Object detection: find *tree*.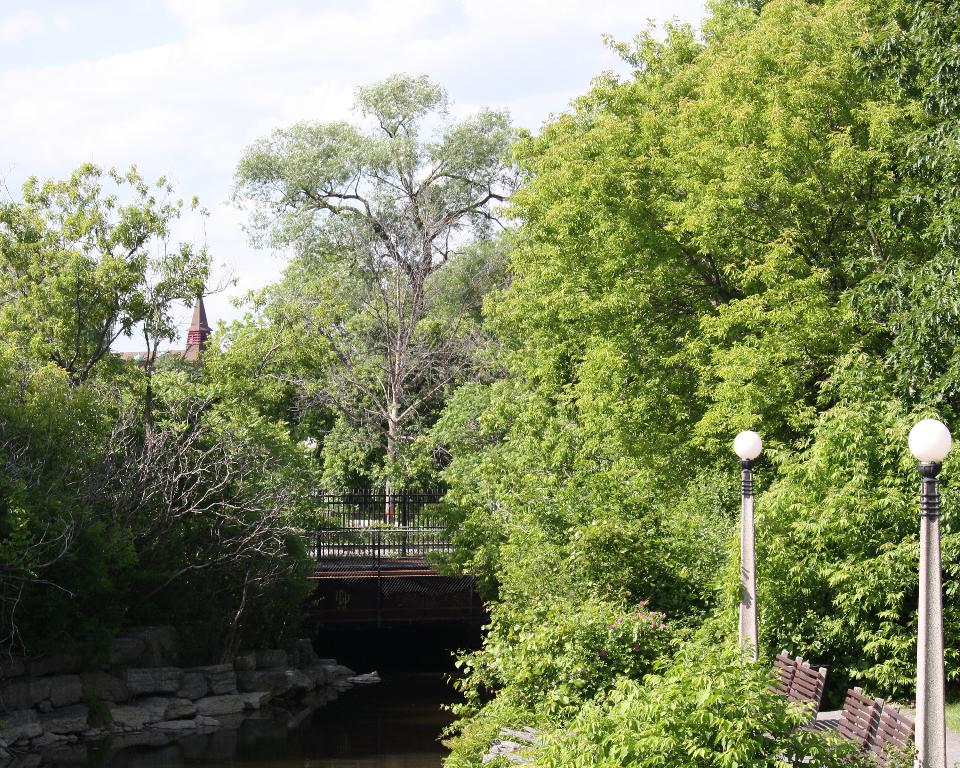
locate(218, 71, 535, 320).
